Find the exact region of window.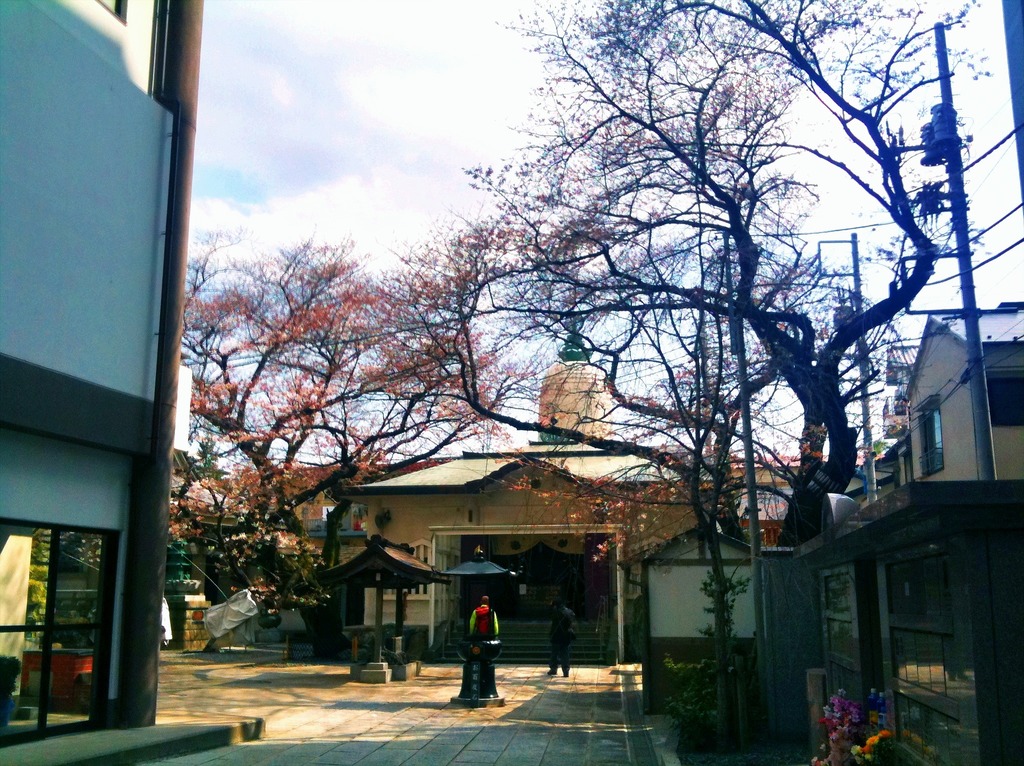
Exact region: bbox=(823, 564, 863, 705).
